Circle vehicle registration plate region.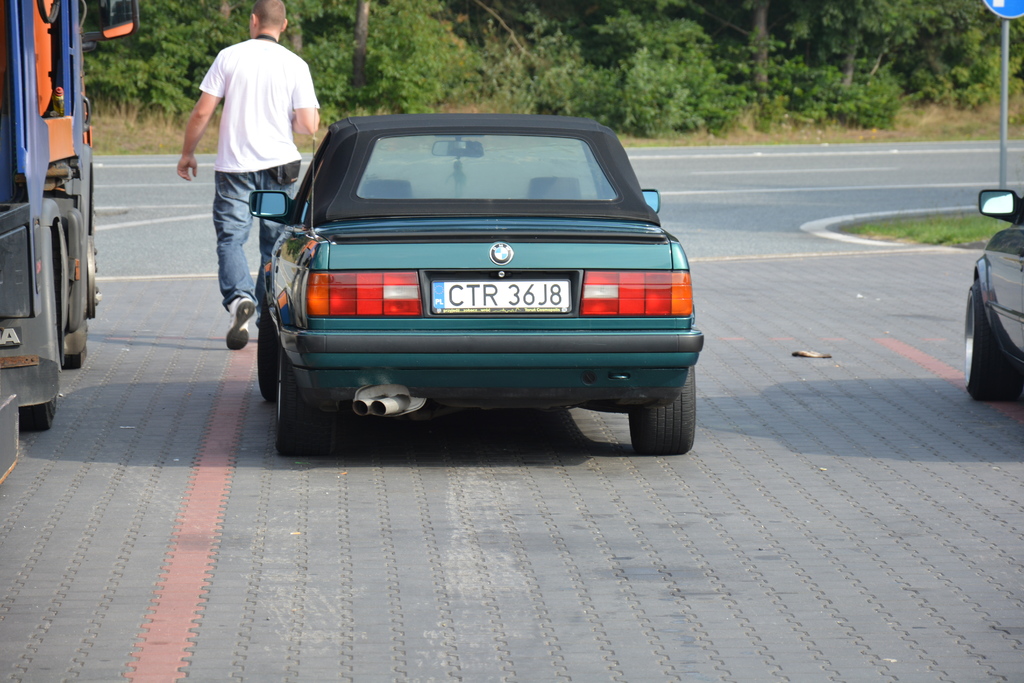
Region: x1=429, y1=274, x2=570, y2=311.
